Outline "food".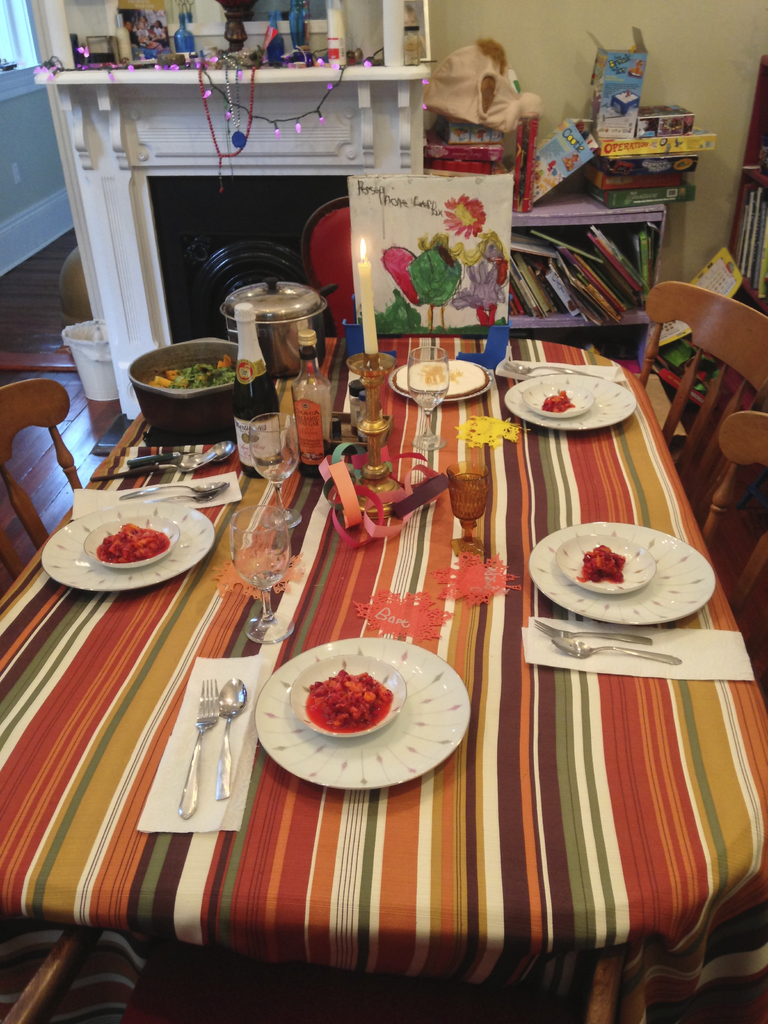
Outline: l=97, t=522, r=171, b=564.
